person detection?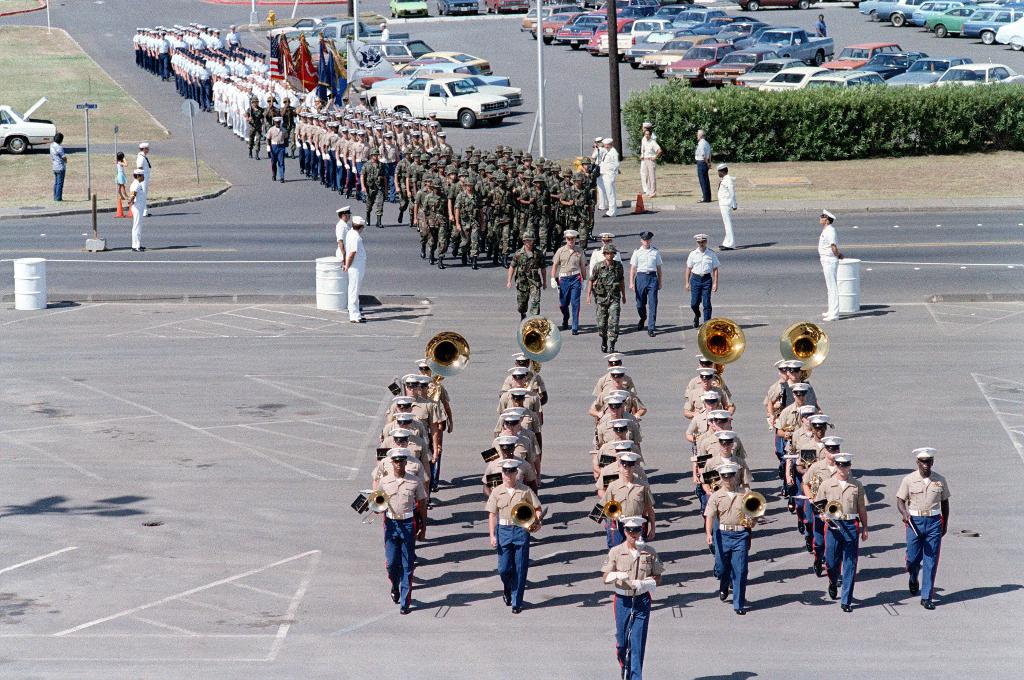
locate(369, 446, 426, 616)
